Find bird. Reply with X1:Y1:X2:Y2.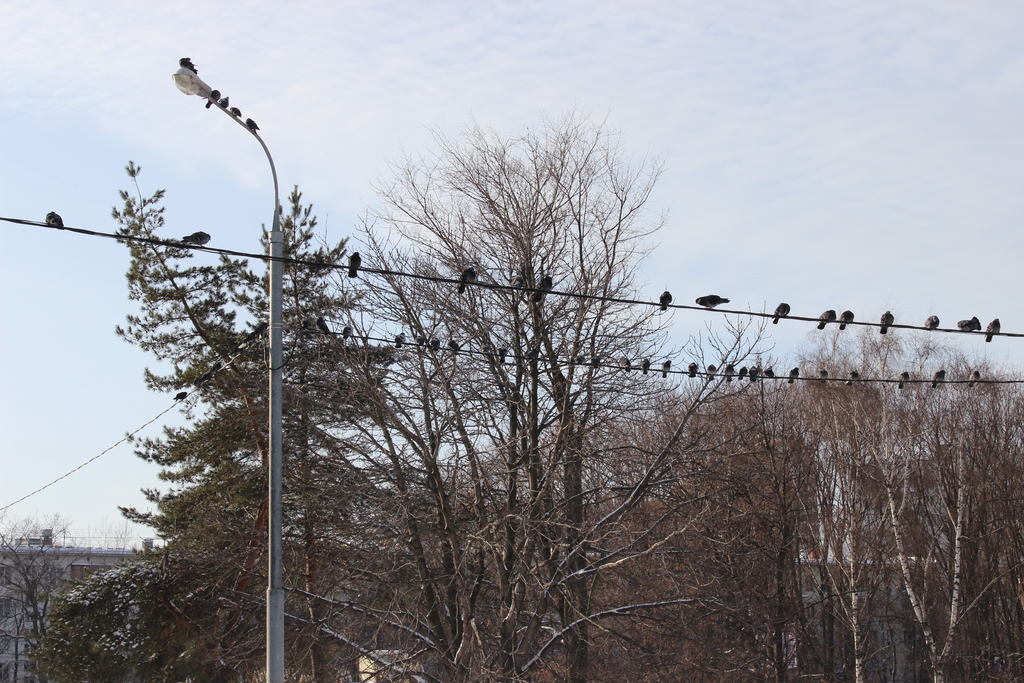
455:263:477:292.
